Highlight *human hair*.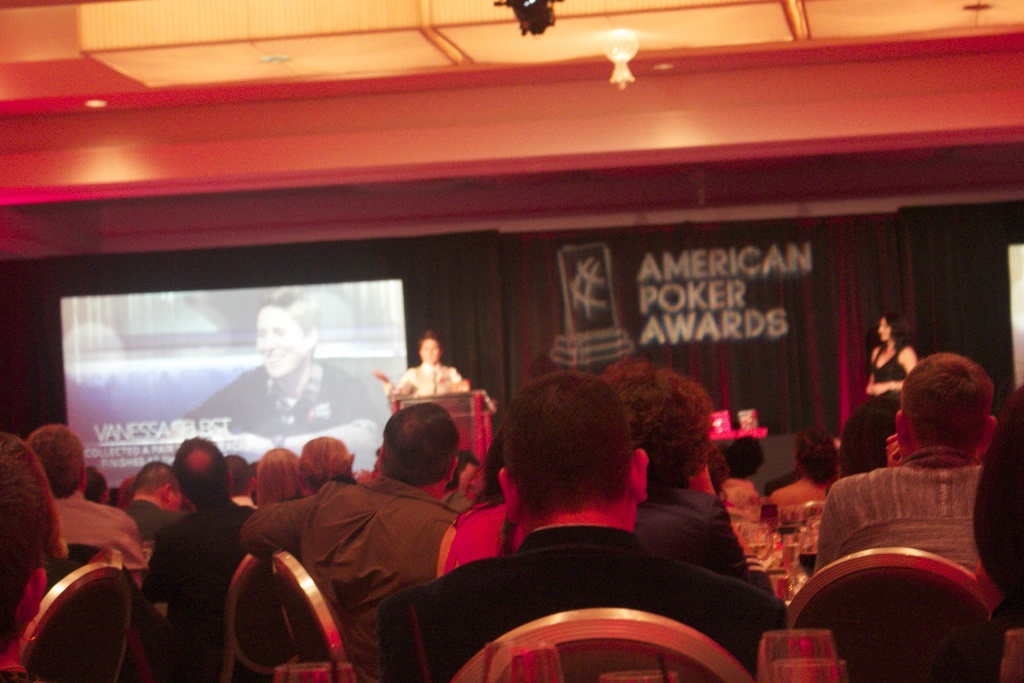
Highlighted region: bbox=(133, 460, 173, 494).
